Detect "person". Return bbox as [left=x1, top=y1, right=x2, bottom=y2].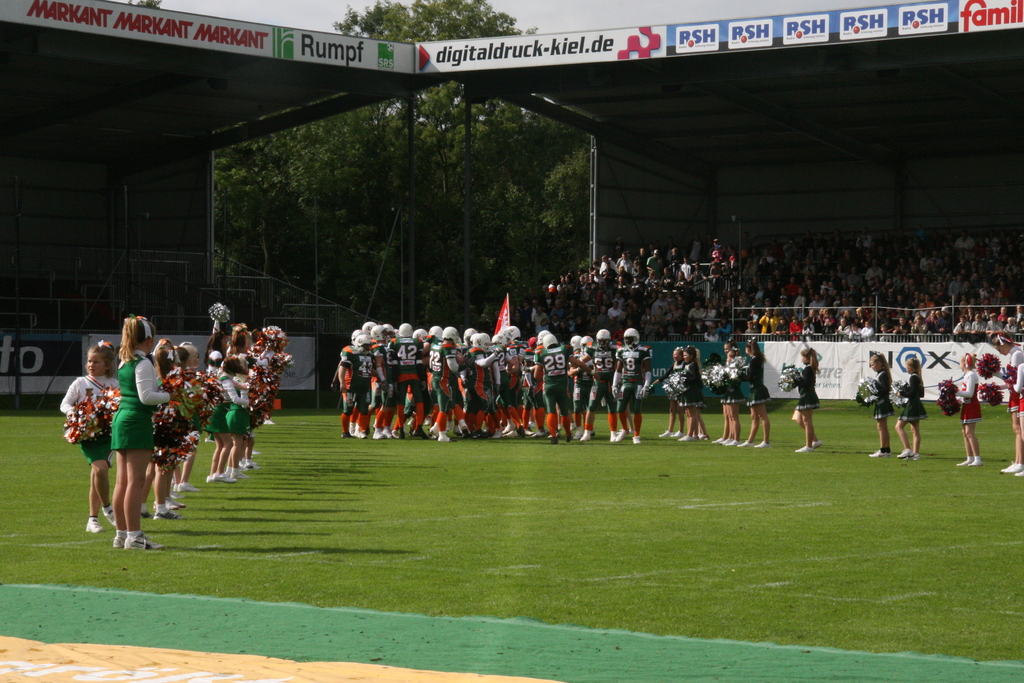
[left=1011, top=354, right=1023, bottom=458].
